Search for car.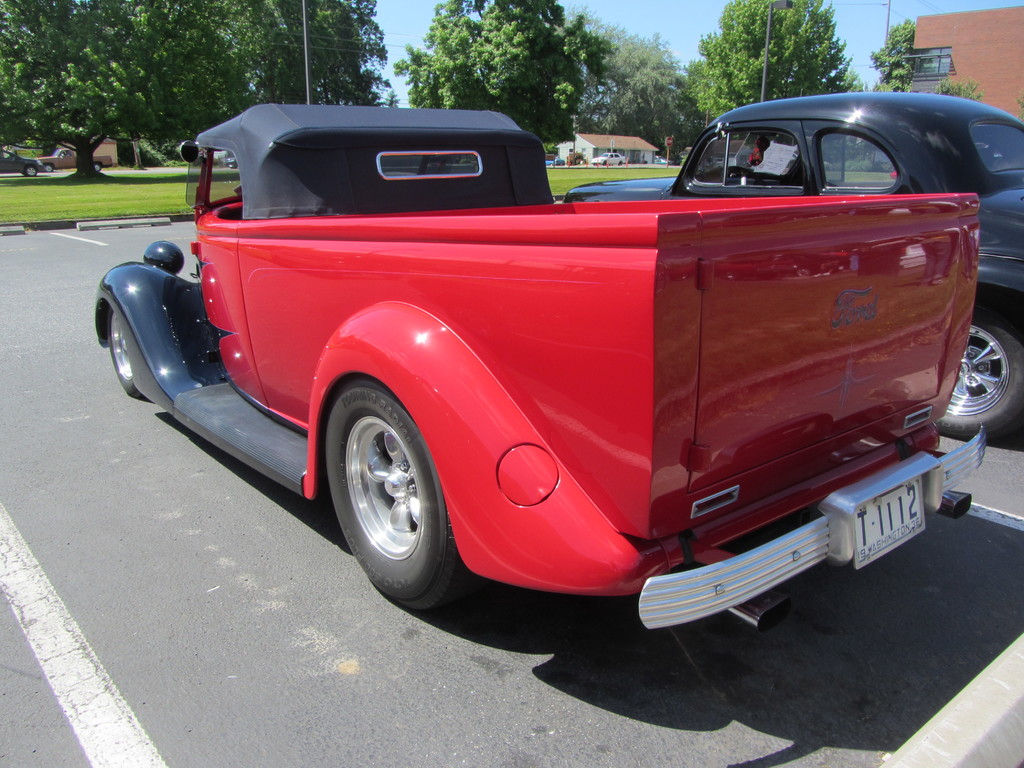
Found at bbox=[93, 103, 988, 632].
